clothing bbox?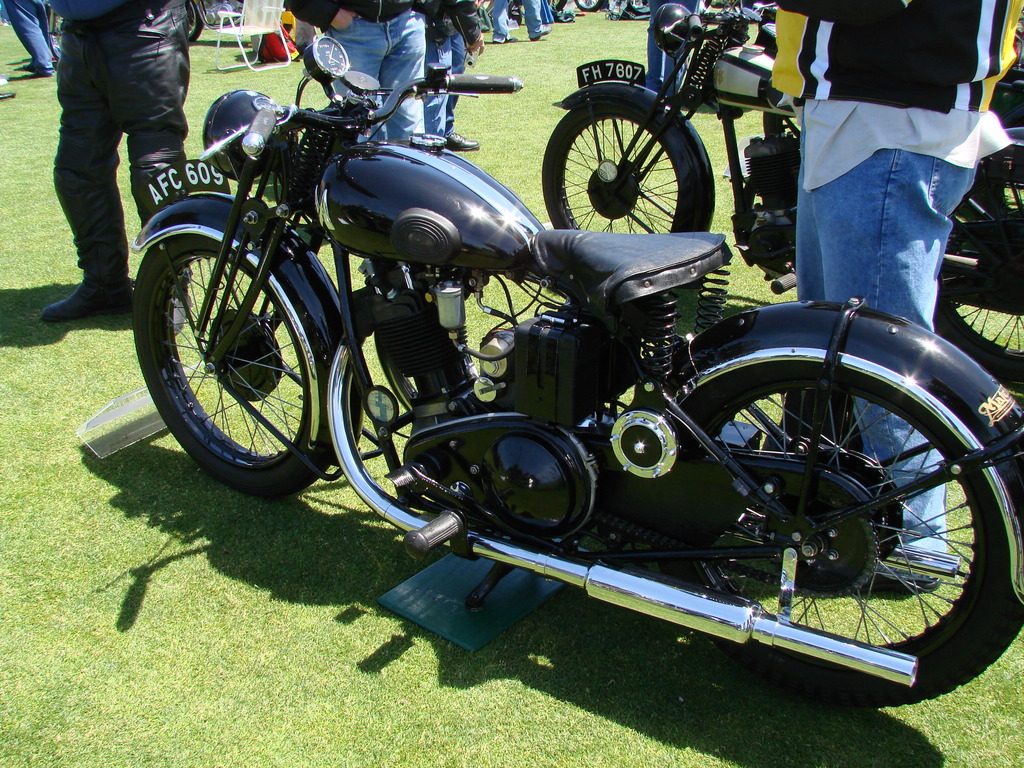
x1=290, y1=0, x2=429, y2=148
